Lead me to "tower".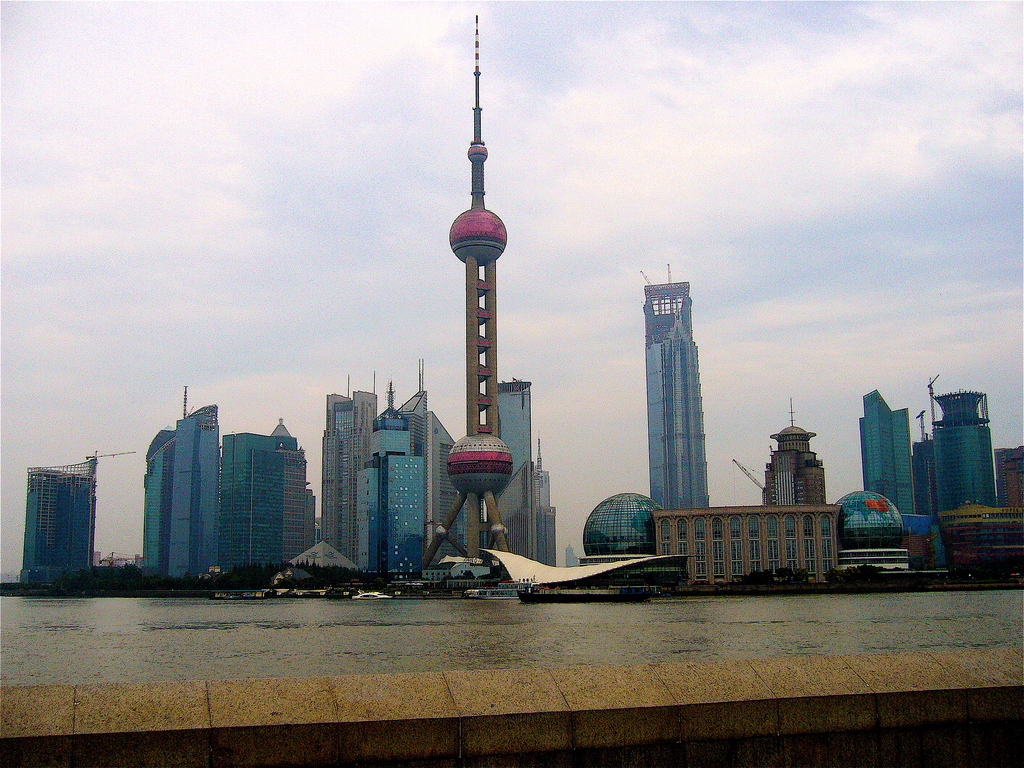
Lead to 149:380:314:572.
